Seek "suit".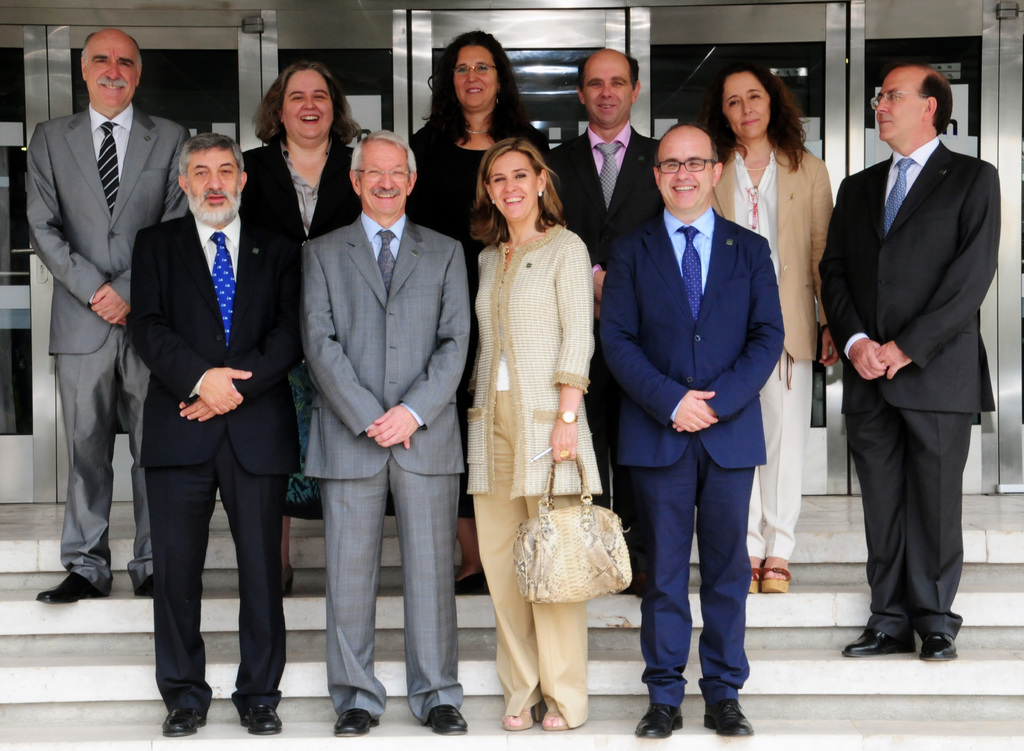
{"left": 701, "top": 142, "right": 835, "bottom": 361}.
